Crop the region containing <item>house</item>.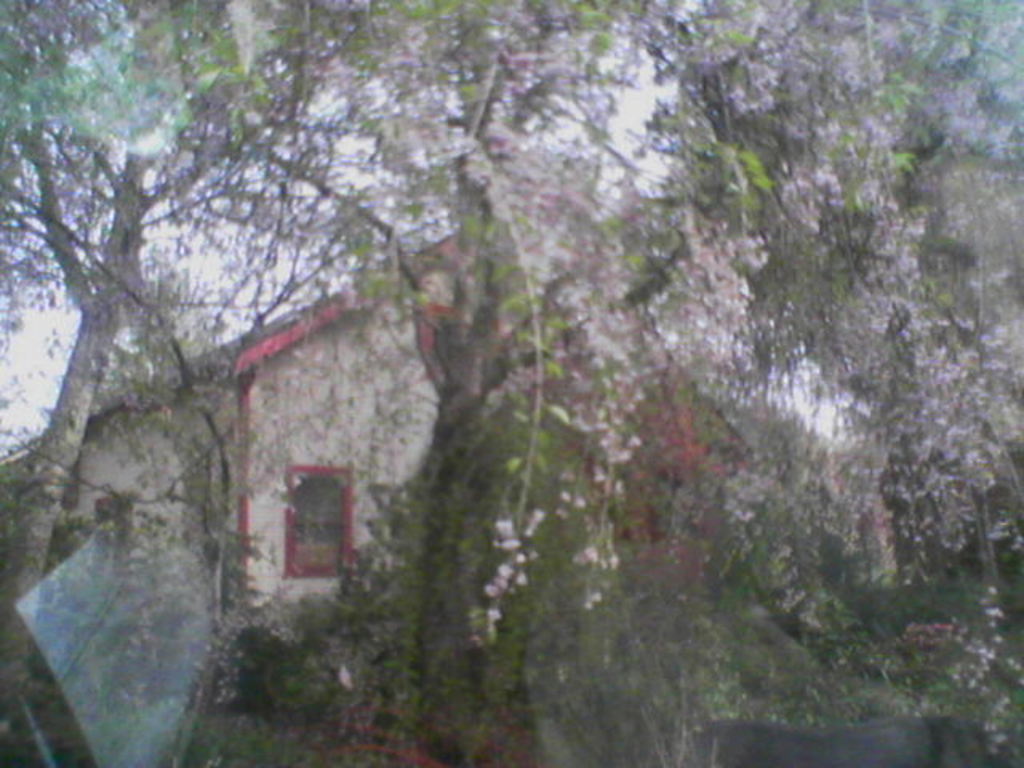
Crop region: x1=0 y1=210 x2=950 y2=766.
